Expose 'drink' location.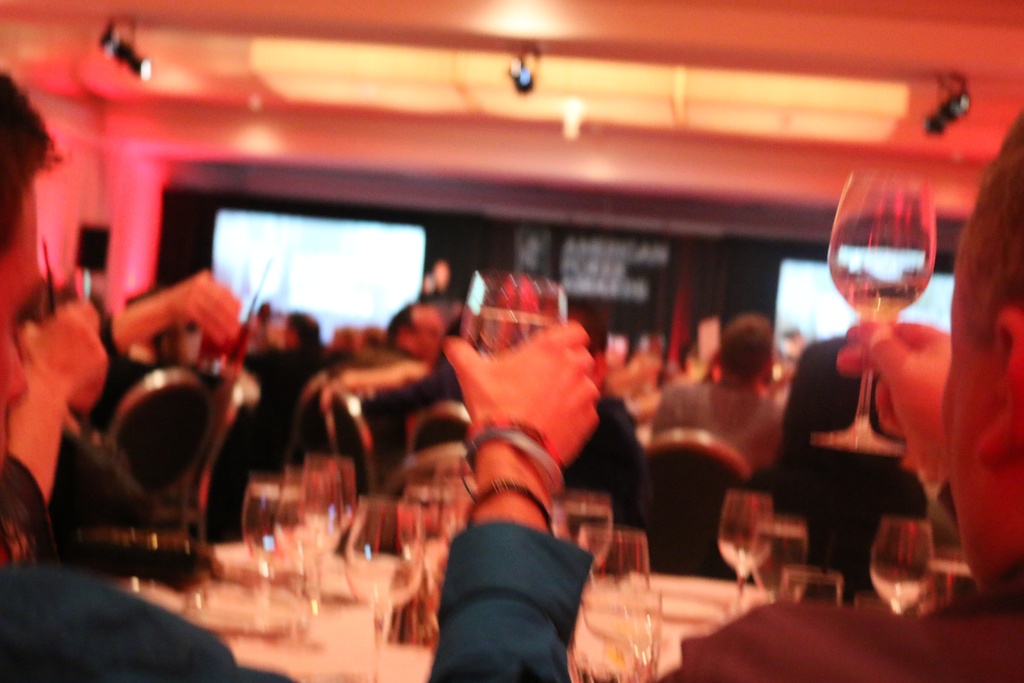
Exposed at <region>869, 565, 931, 616</region>.
